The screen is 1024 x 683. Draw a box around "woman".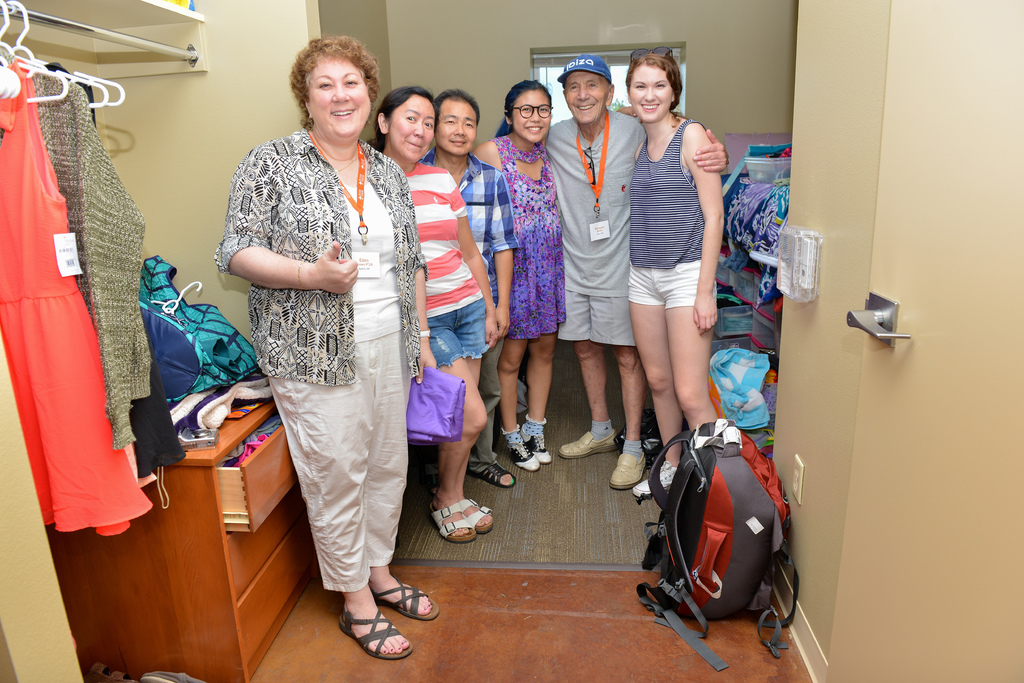
rect(236, 10, 411, 682).
